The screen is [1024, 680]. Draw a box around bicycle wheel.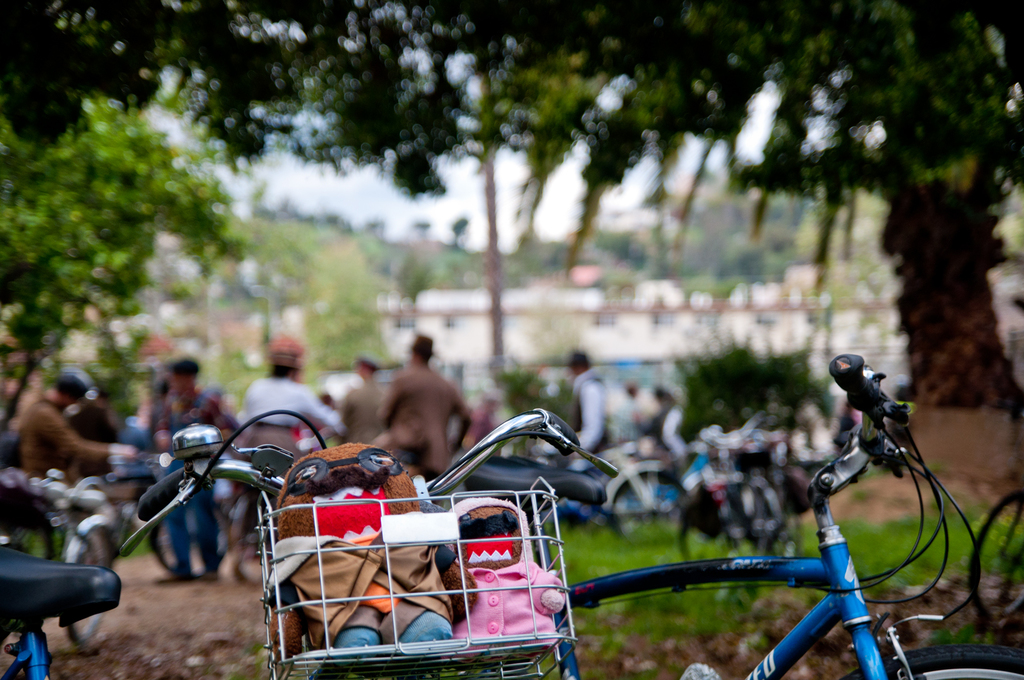
{"left": 62, "top": 528, "right": 123, "bottom": 655}.
